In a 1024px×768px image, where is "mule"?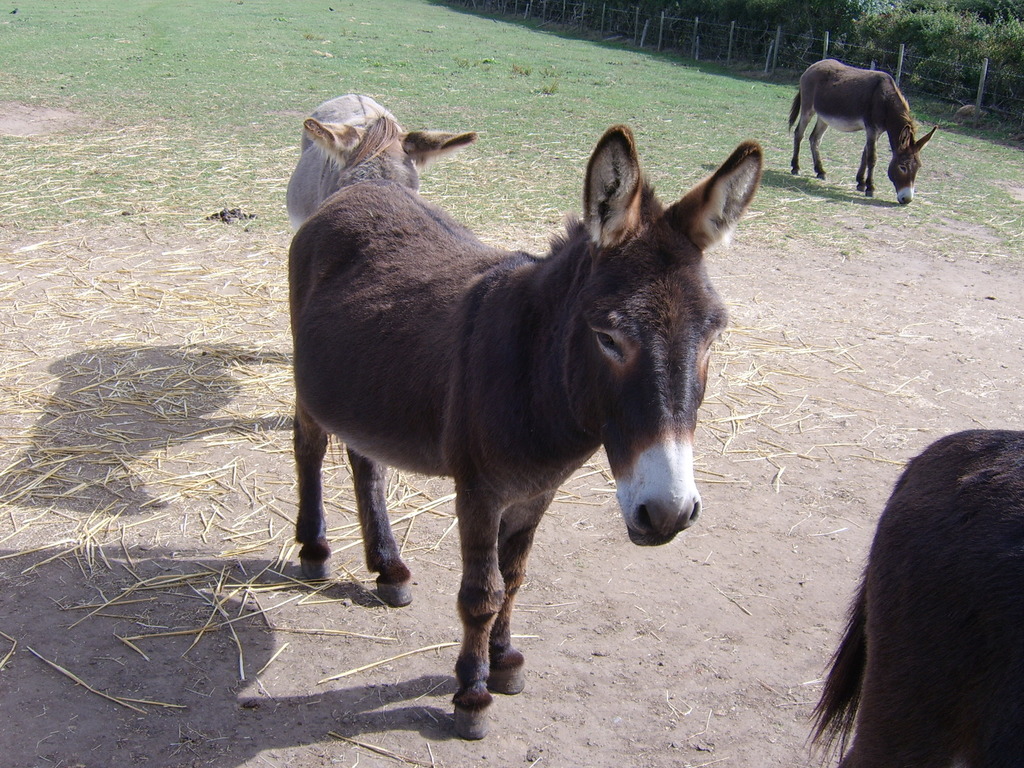
[x1=269, y1=86, x2=475, y2=225].
